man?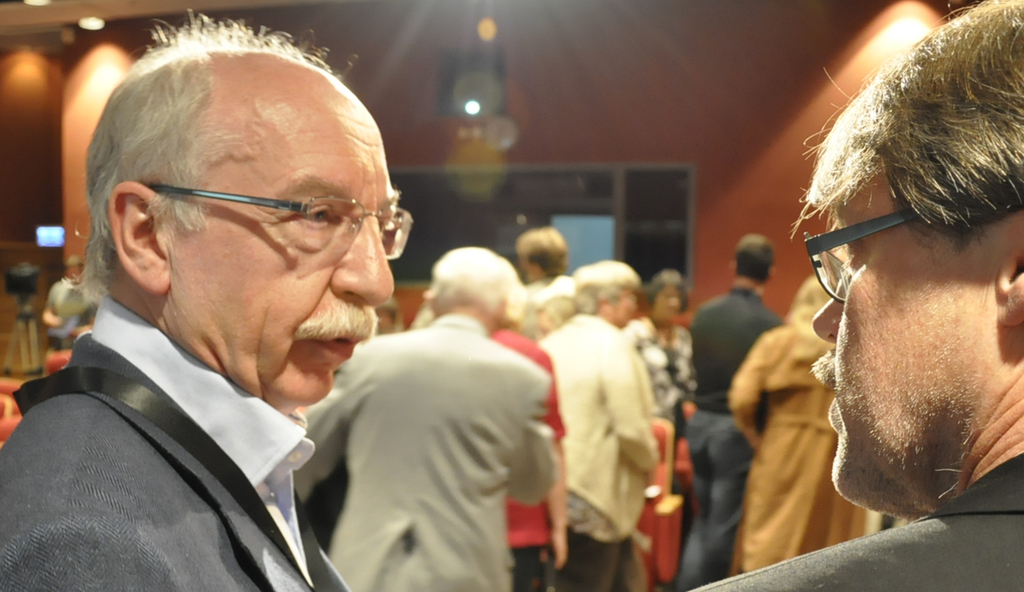
x1=687, y1=237, x2=790, y2=590
